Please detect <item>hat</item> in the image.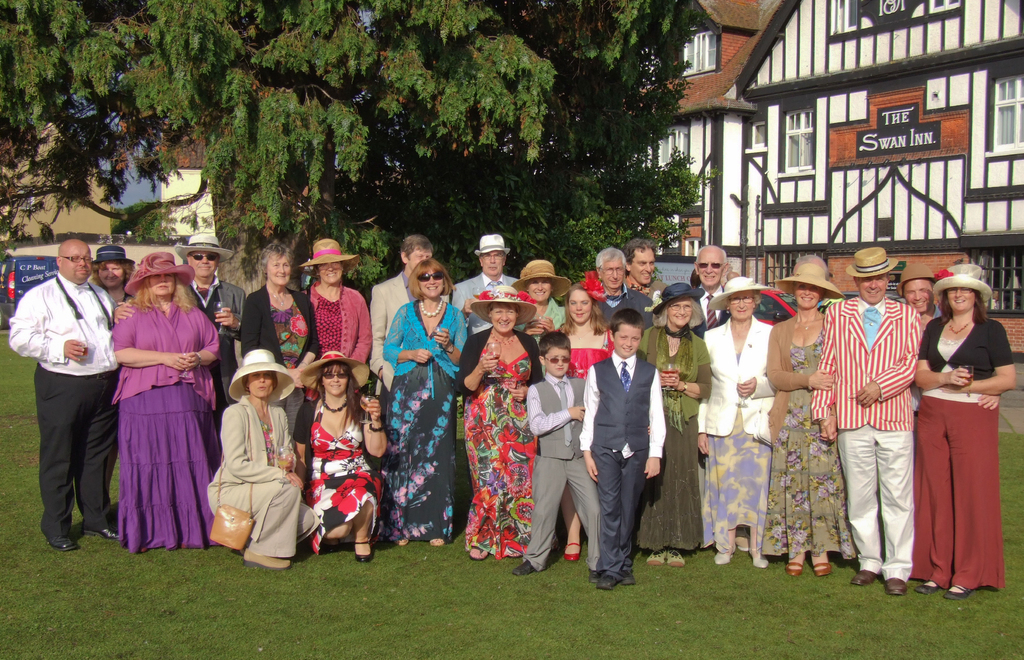
crop(845, 247, 896, 282).
